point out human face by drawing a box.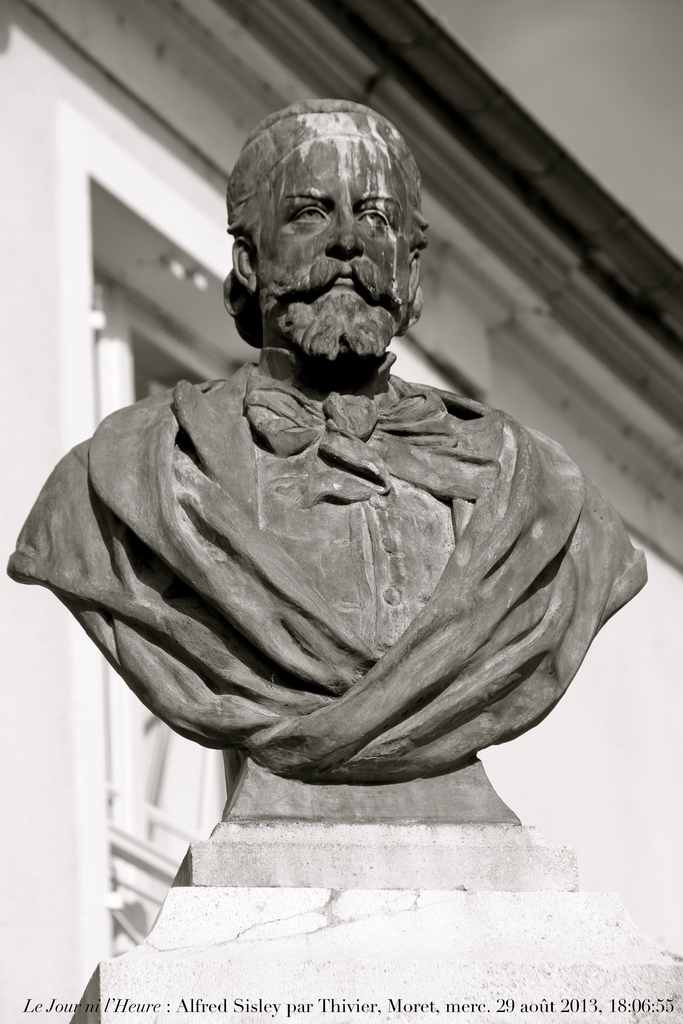
<box>252,134,415,298</box>.
